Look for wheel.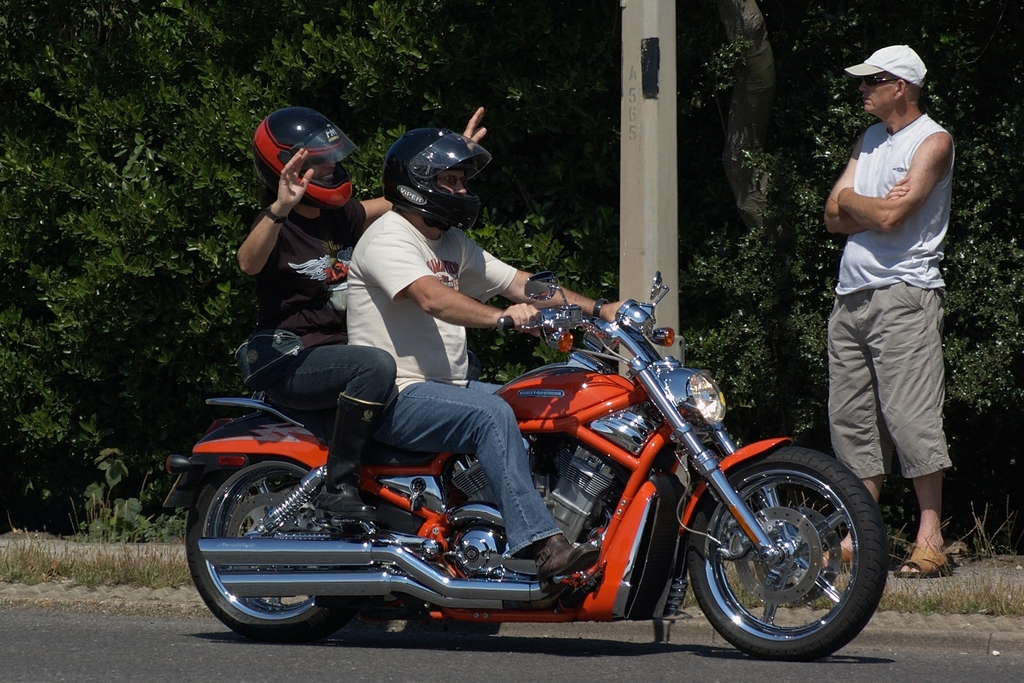
Found: box=[692, 464, 883, 655].
